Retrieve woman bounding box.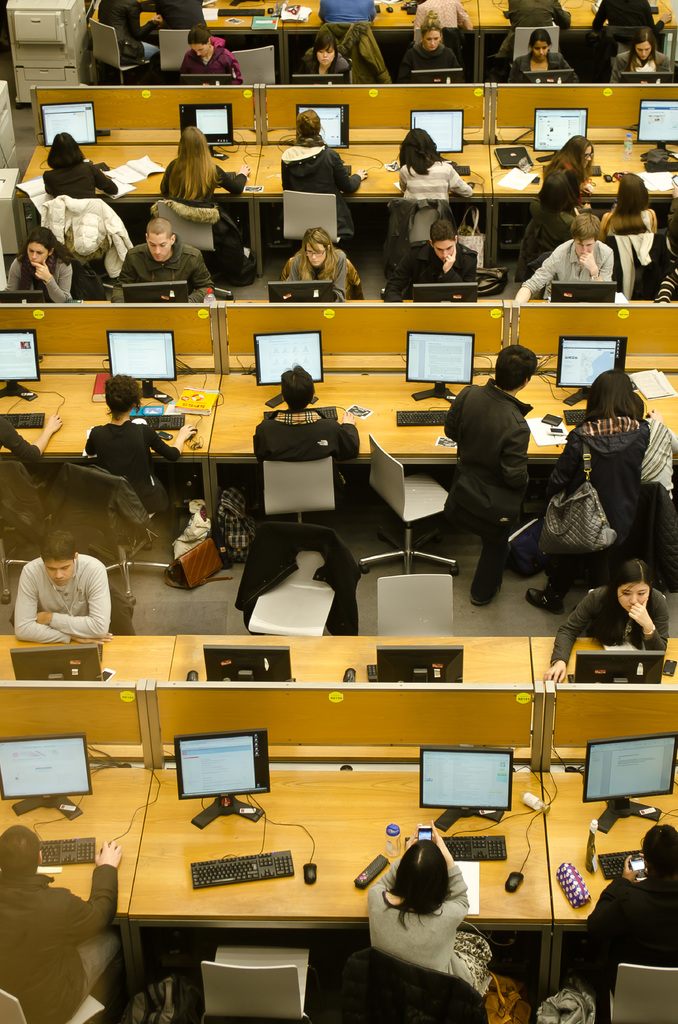
Bounding box: select_region(300, 22, 357, 81).
